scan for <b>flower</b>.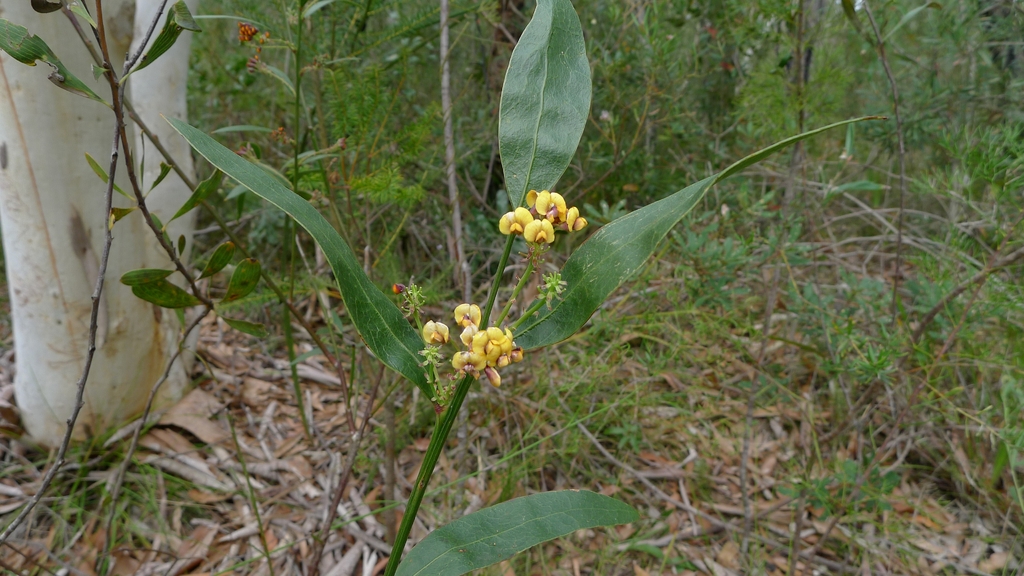
Scan result: select_region(521, 189, 542, 209).
